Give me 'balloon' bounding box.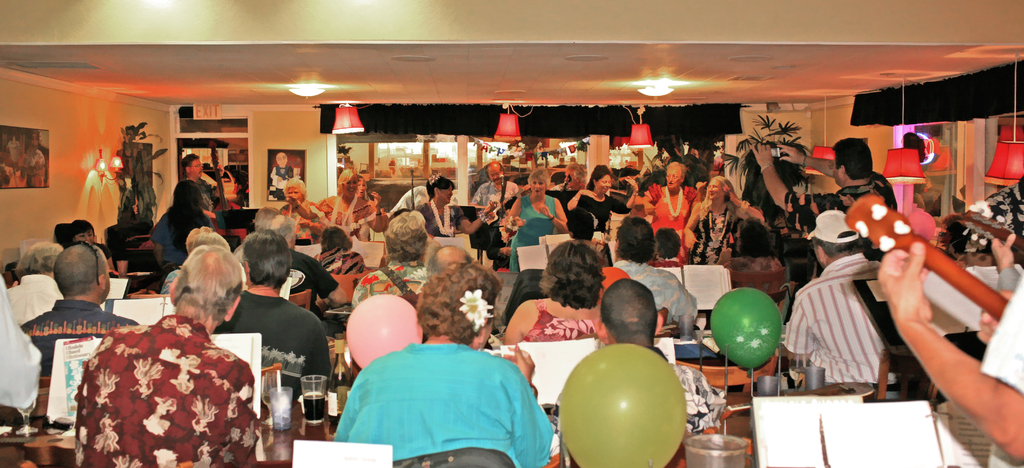
<box>598,265,625,304</box>.
